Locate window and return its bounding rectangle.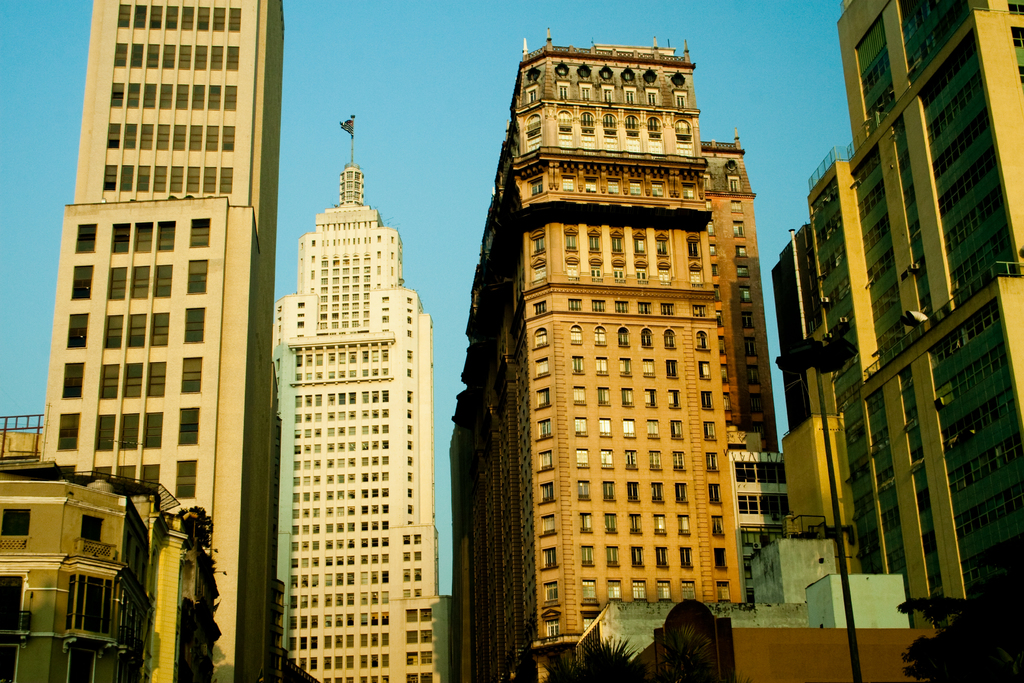
l=230, t=47, r=236, b=70.
